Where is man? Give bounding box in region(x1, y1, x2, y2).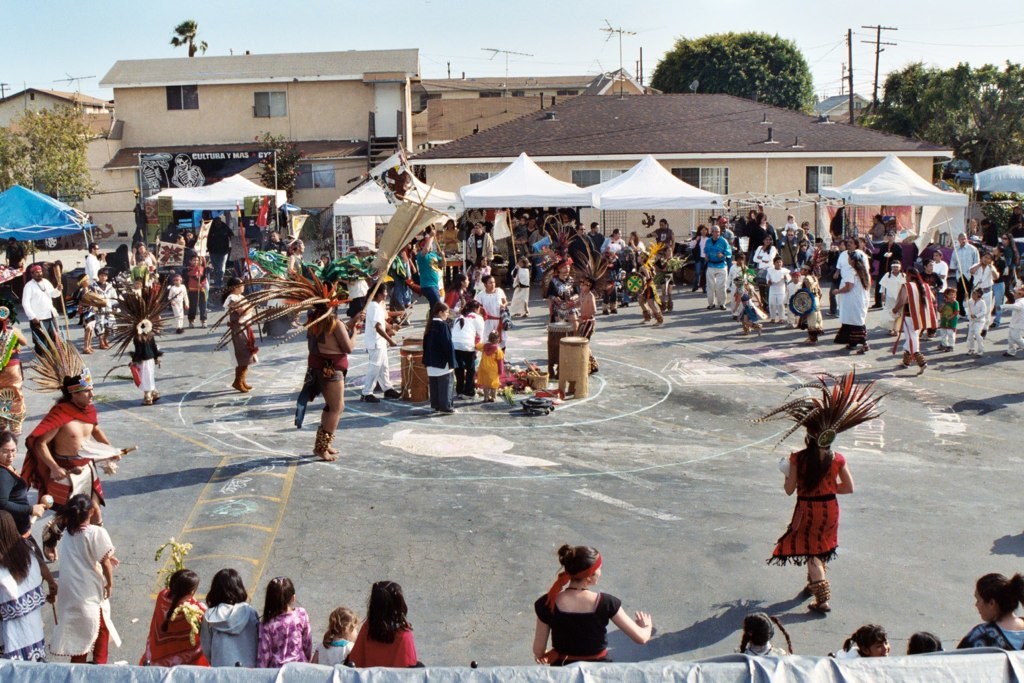
region(16, 327, 134, 563).
